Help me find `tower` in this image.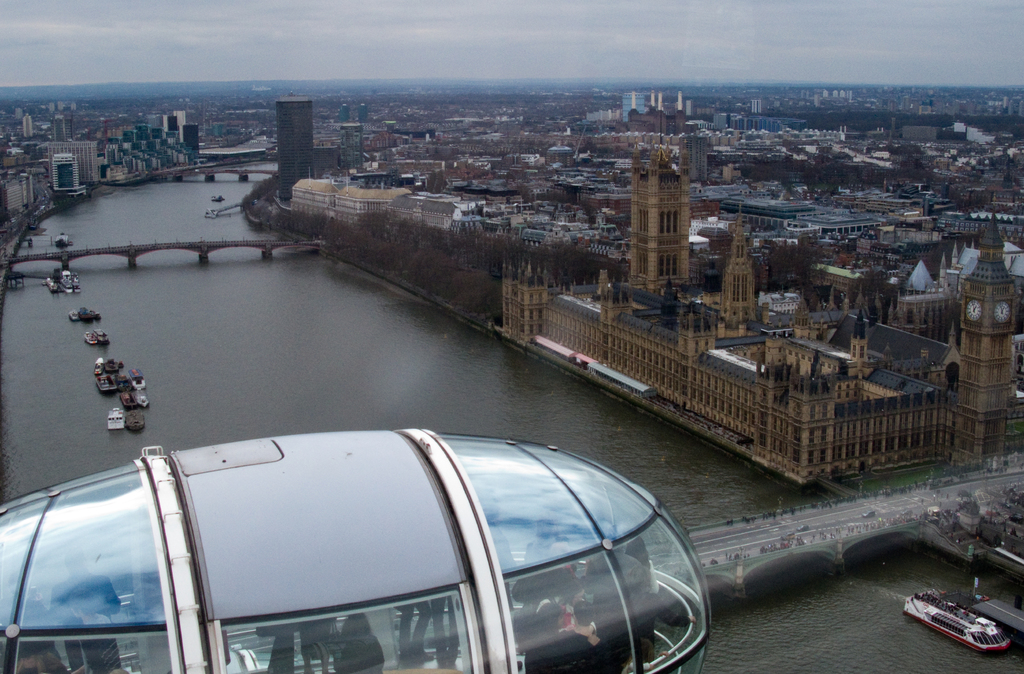
Found it: box(961, 224, 1009, 465).
